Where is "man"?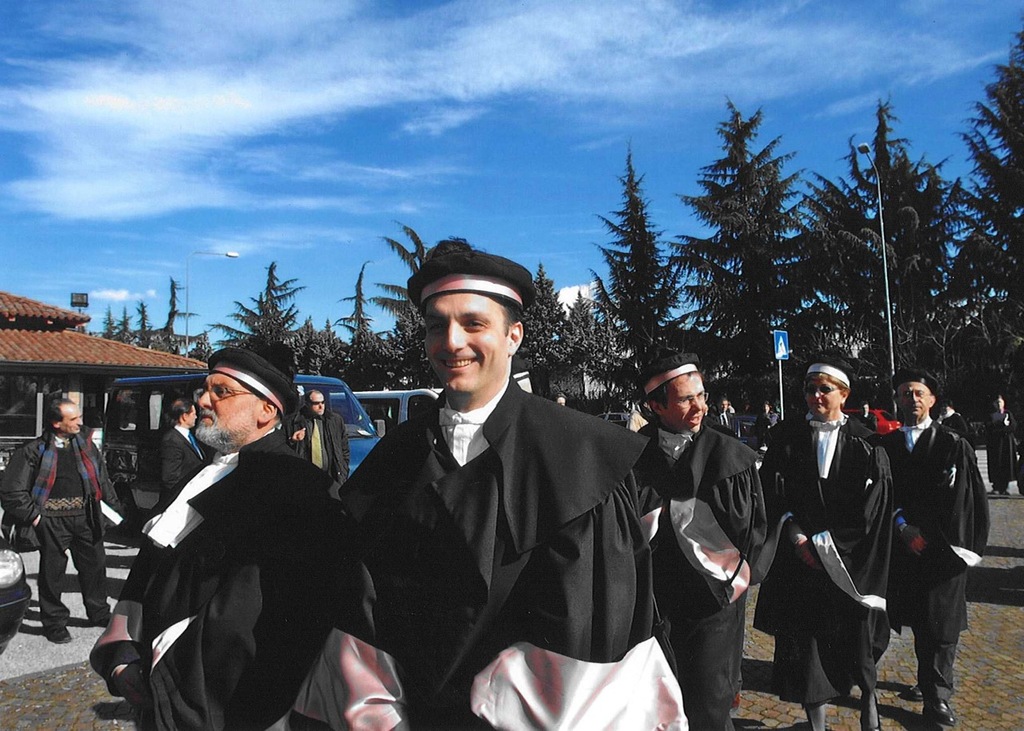
884:365:992:728.
